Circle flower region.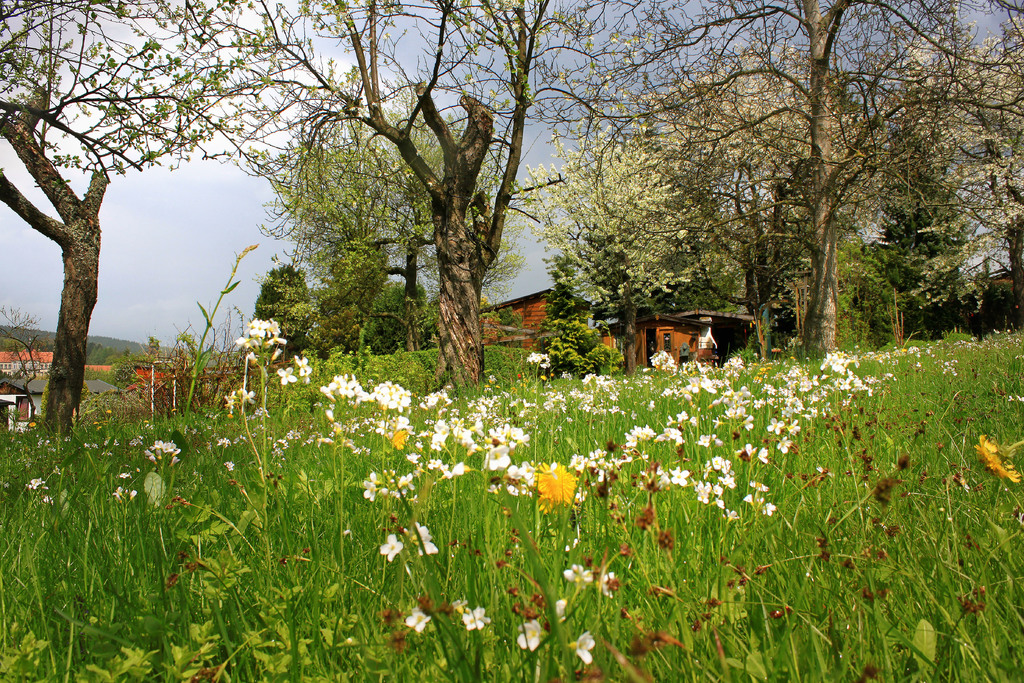
Region: bbox=[540, 462, 574, 513].
